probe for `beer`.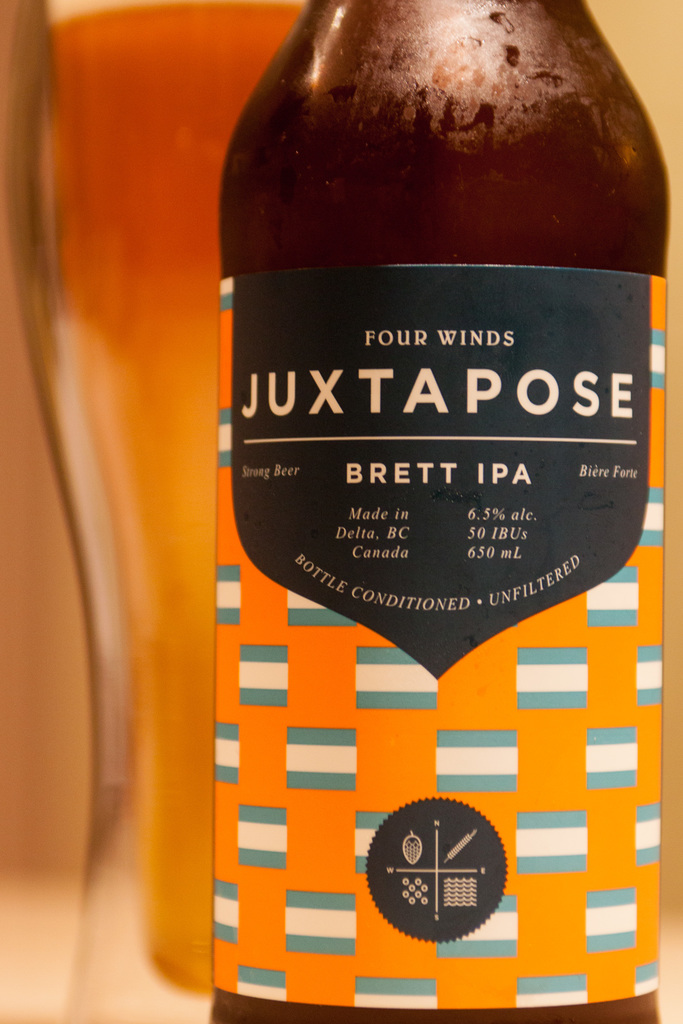
Probe result: (x1=21, y1=0, x2=317, y2=1004).
